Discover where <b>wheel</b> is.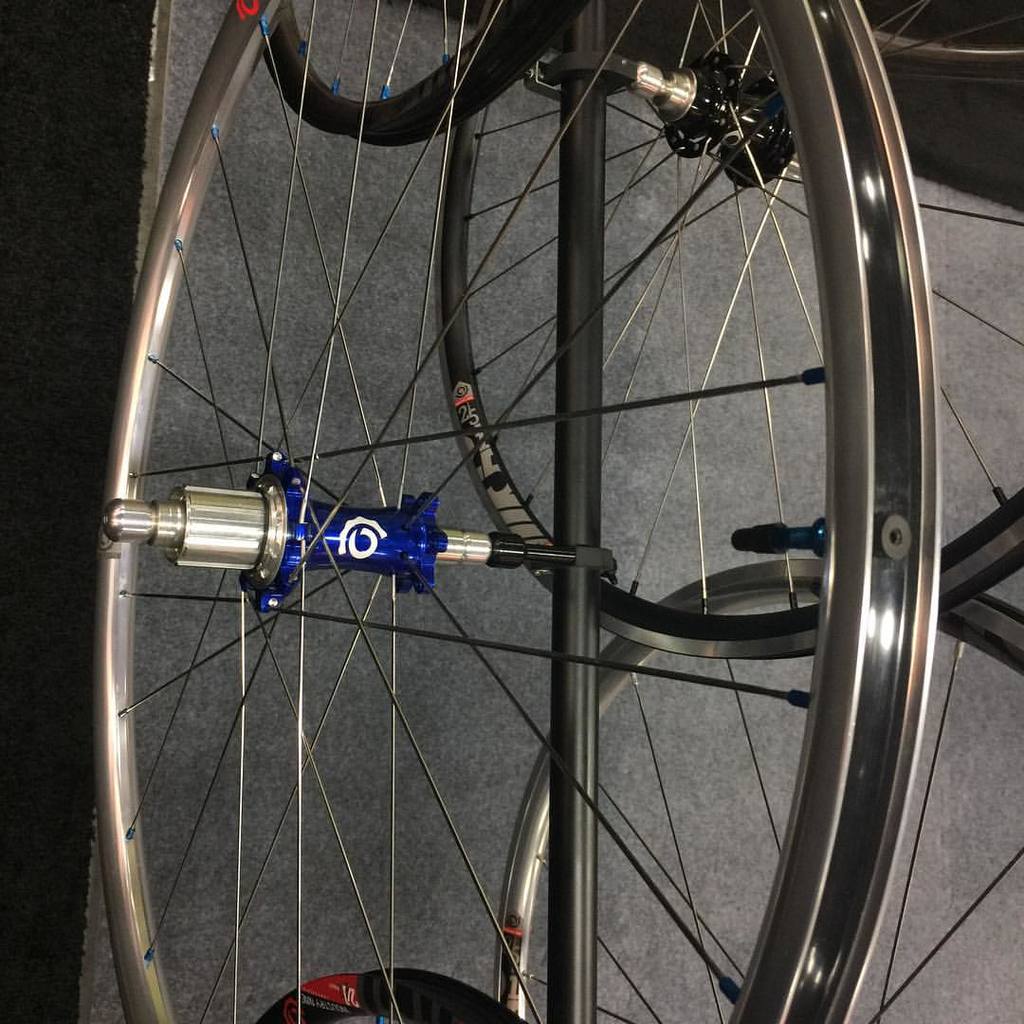
Discovered at <bbox>435, 0, 1023, 667</bbox>.
